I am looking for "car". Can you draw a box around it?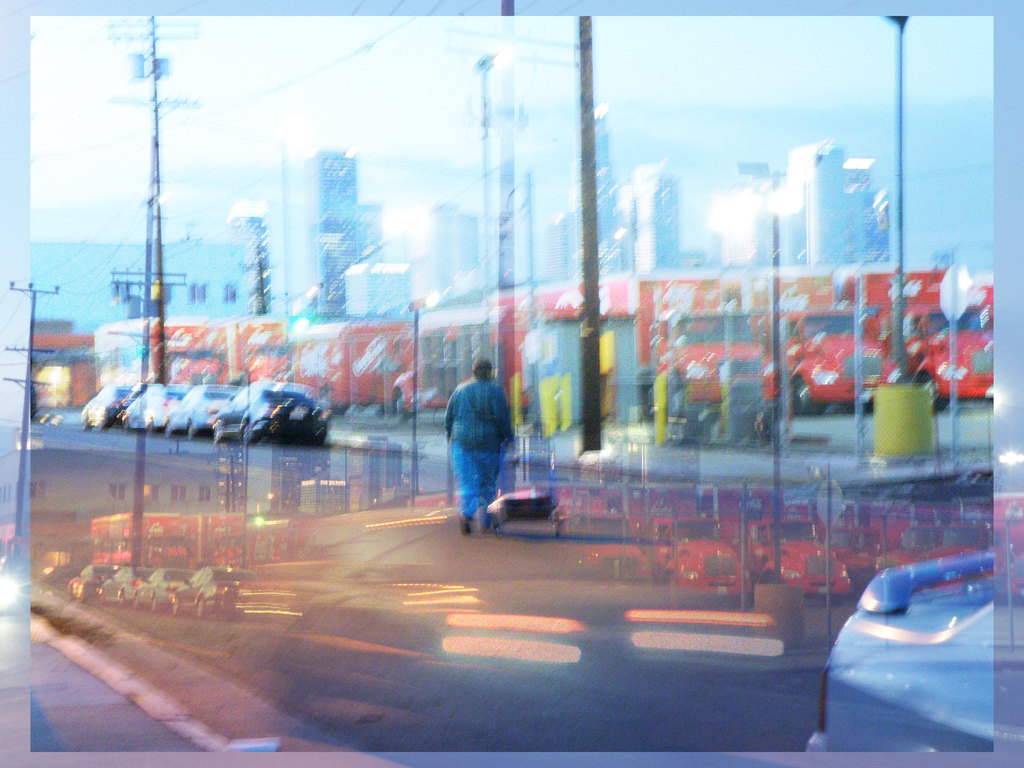
Sure, the bounding box is <region>127, 388, 198, 429</region>.
